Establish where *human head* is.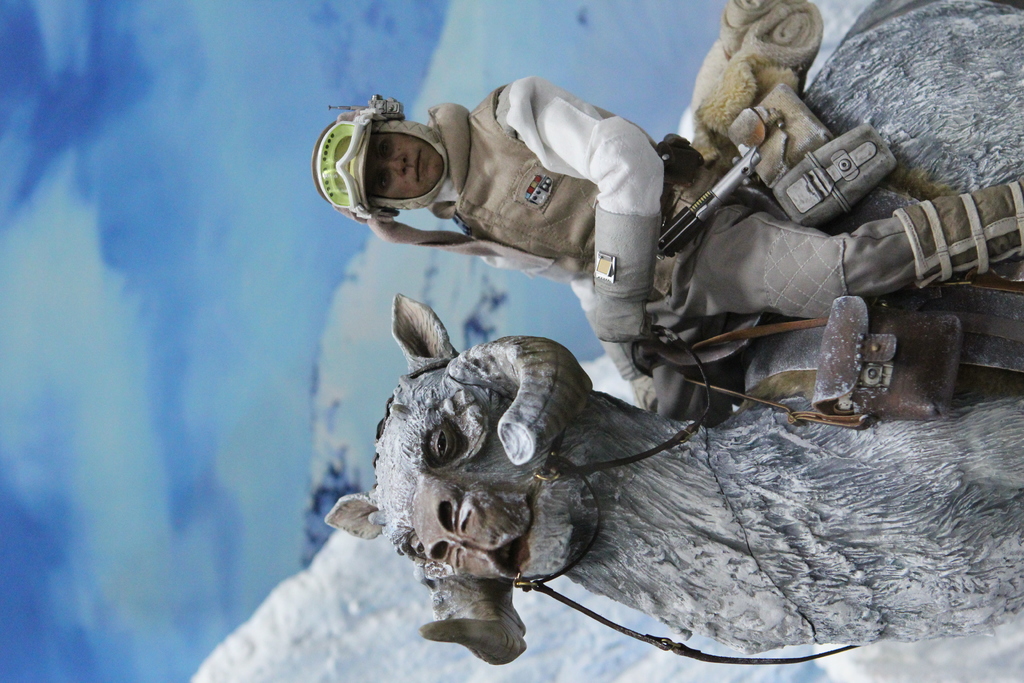
Established at x1=323 y1=102 x2=471 y2=222.
